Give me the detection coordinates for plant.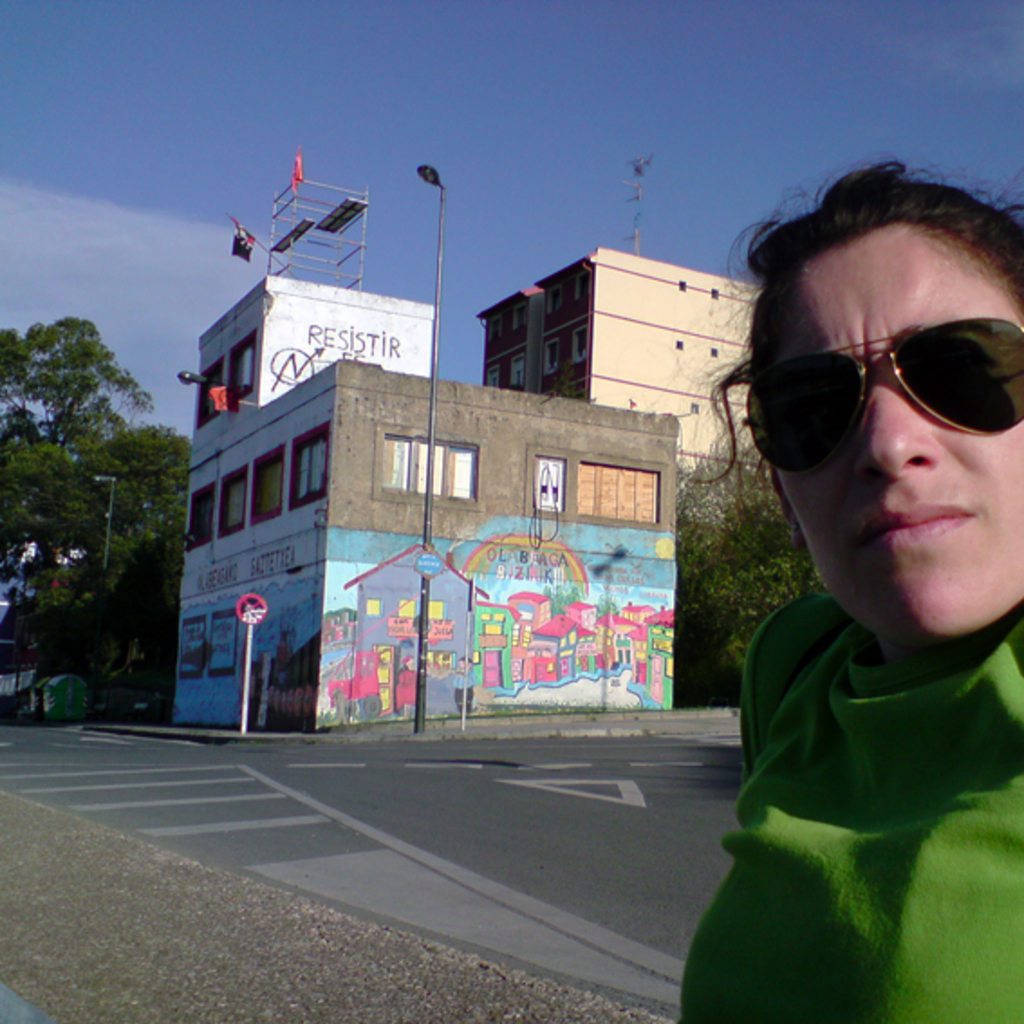
select_region(675, 441, 804, 717).
